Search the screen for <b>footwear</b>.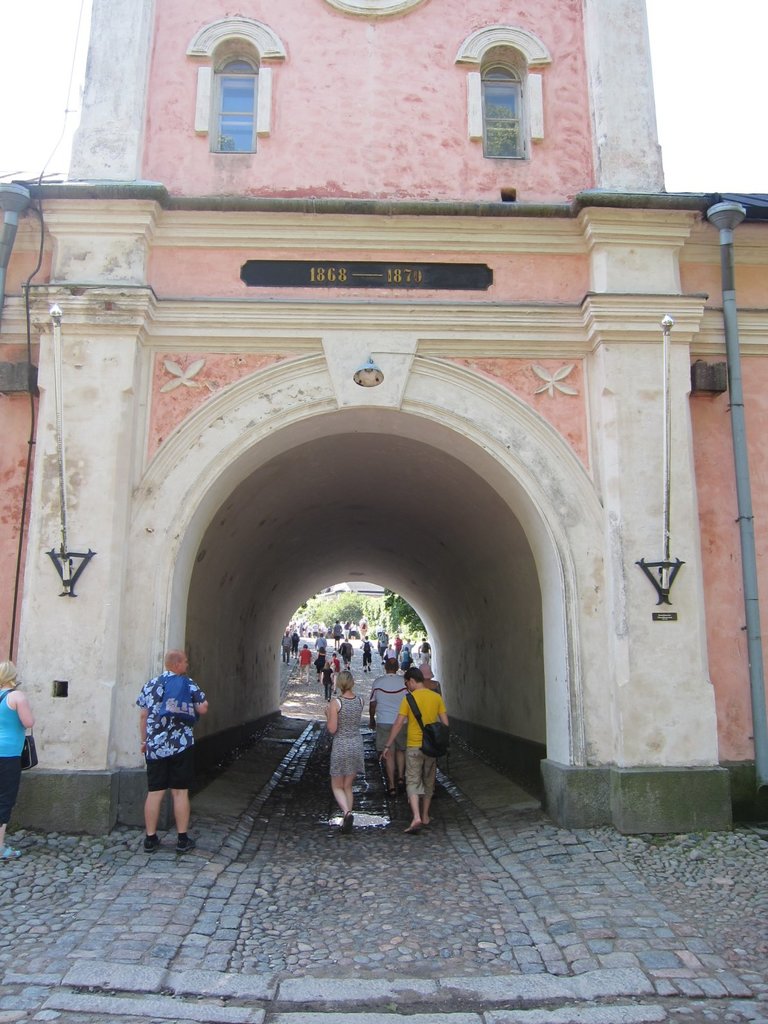
Found at {"x1": 387, "y1": 783, "x2": 397, "y2": 799}.
